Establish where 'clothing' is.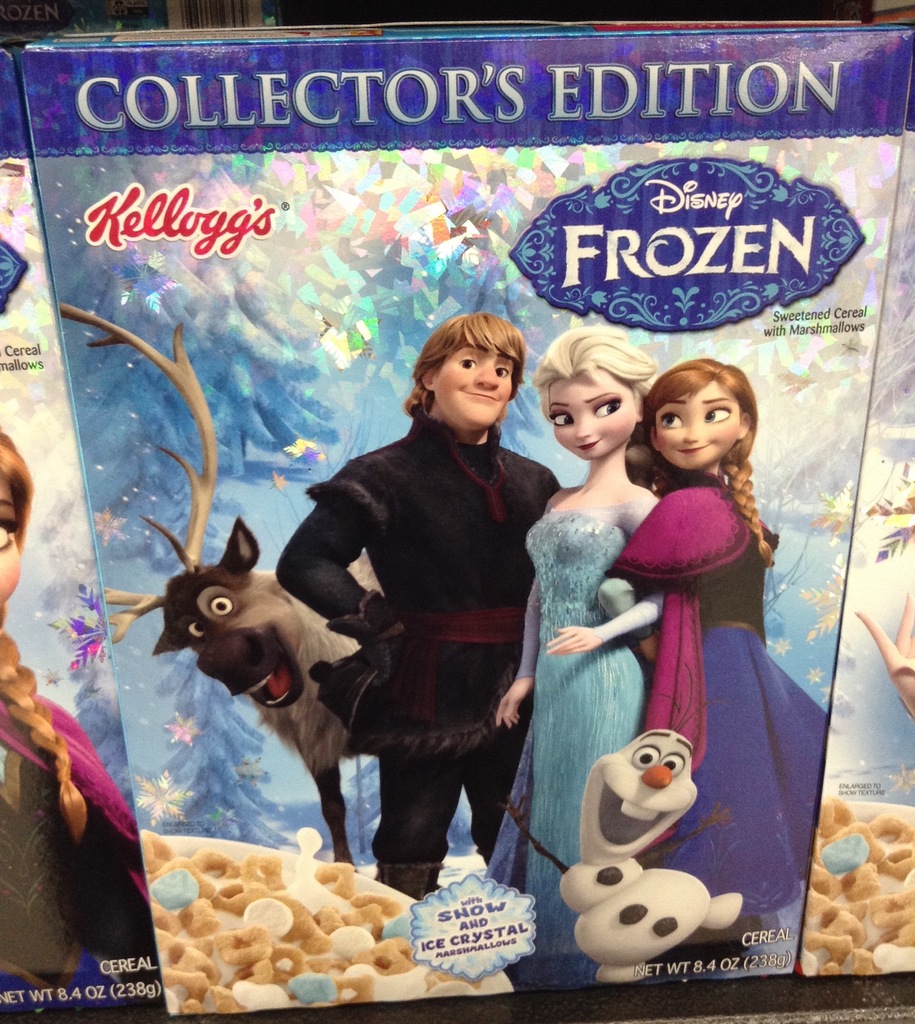
Established at <bbox>476, 500, 656, 906</bbox>.
